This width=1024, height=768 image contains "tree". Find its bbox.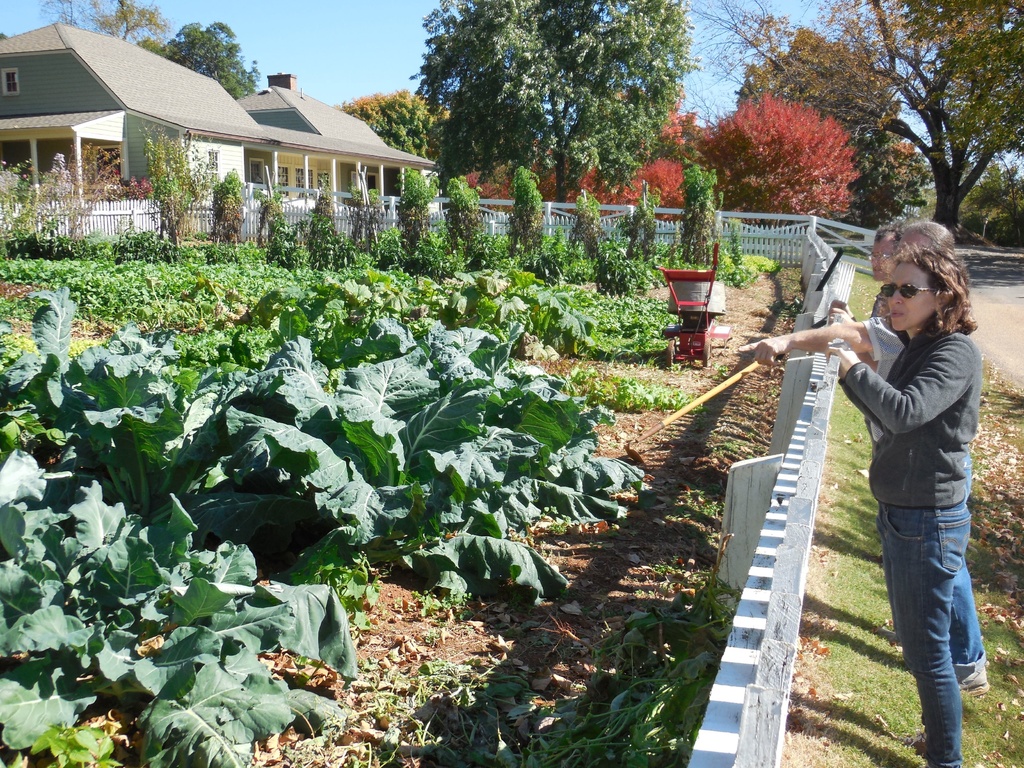
x1=406, y1=0, x2=713, y2=214.
